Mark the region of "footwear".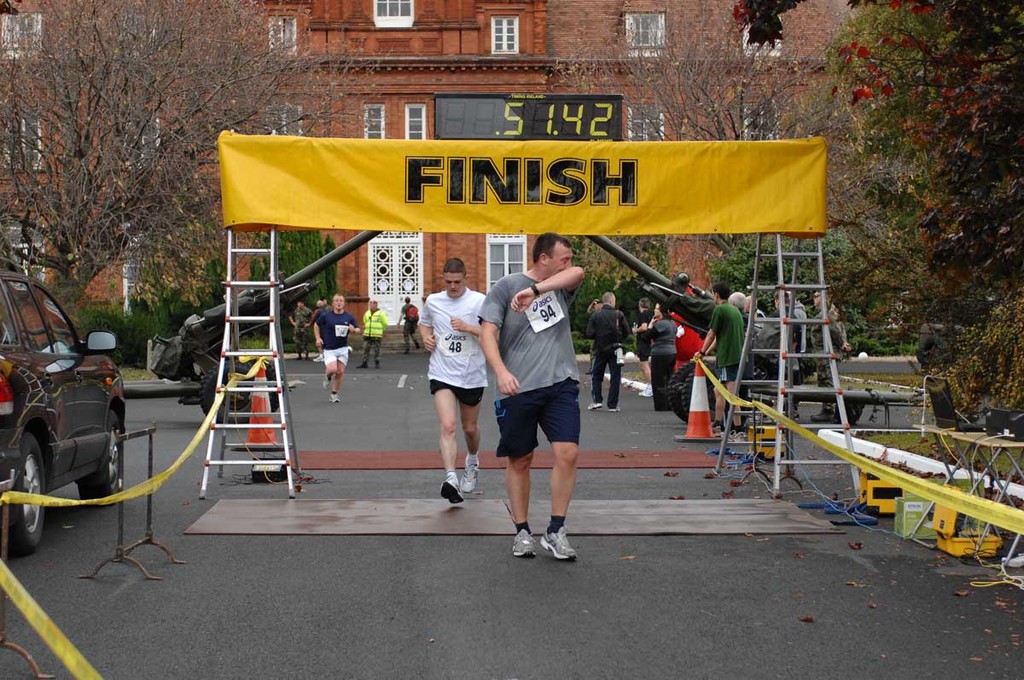
Region: box(322, 377, 332, 390).
